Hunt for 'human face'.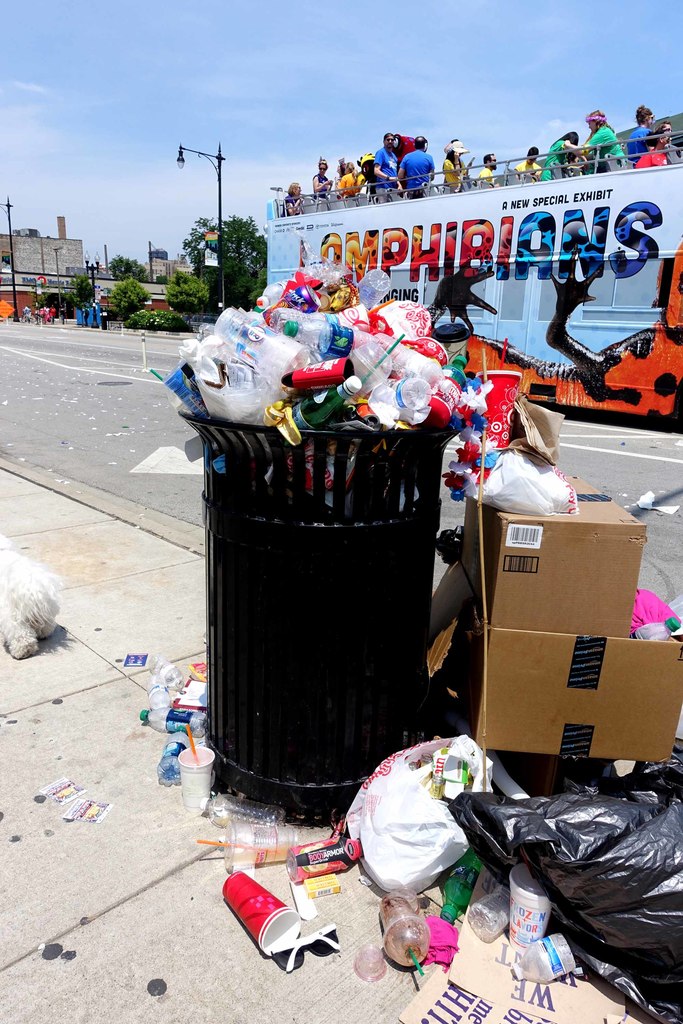
Hunted down at select_region(588, 120, 597, 134).
